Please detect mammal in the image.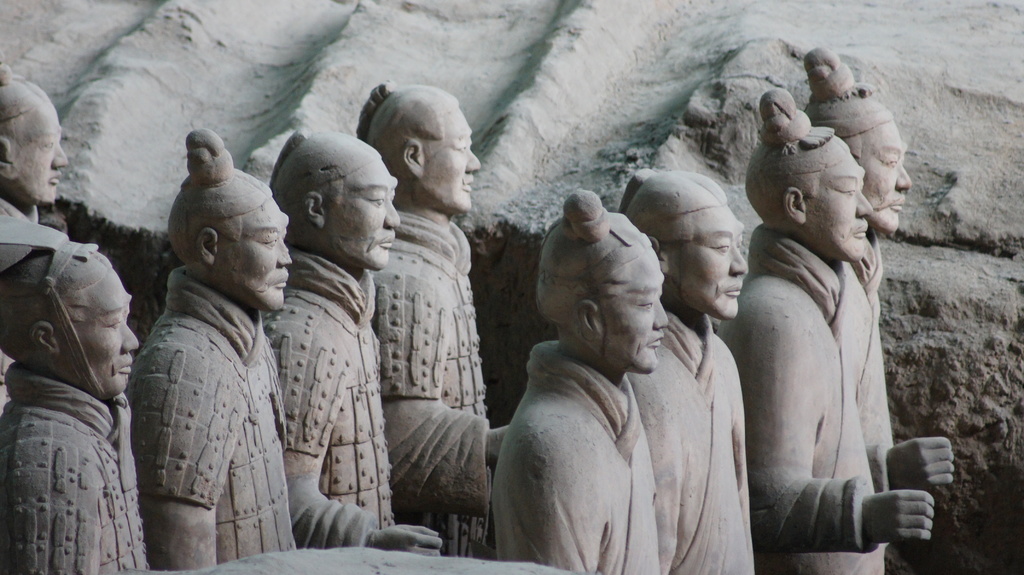
[260,130,444,549].
